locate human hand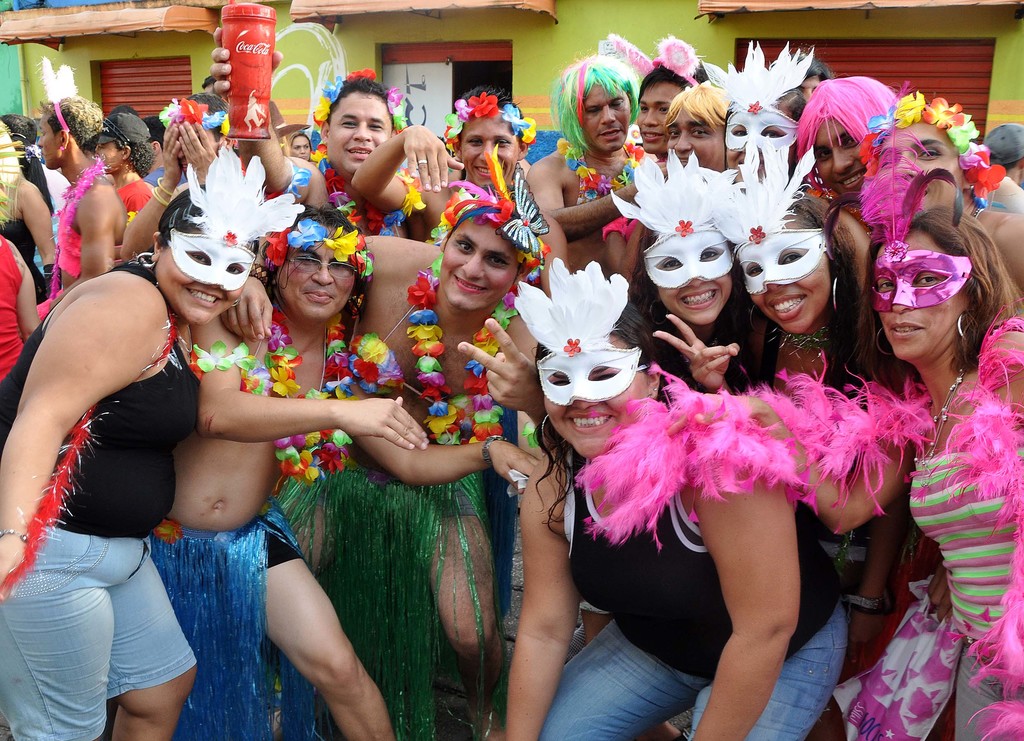
{"x1": 313, "y1": 401, "x2": 429, "y2": 473}
